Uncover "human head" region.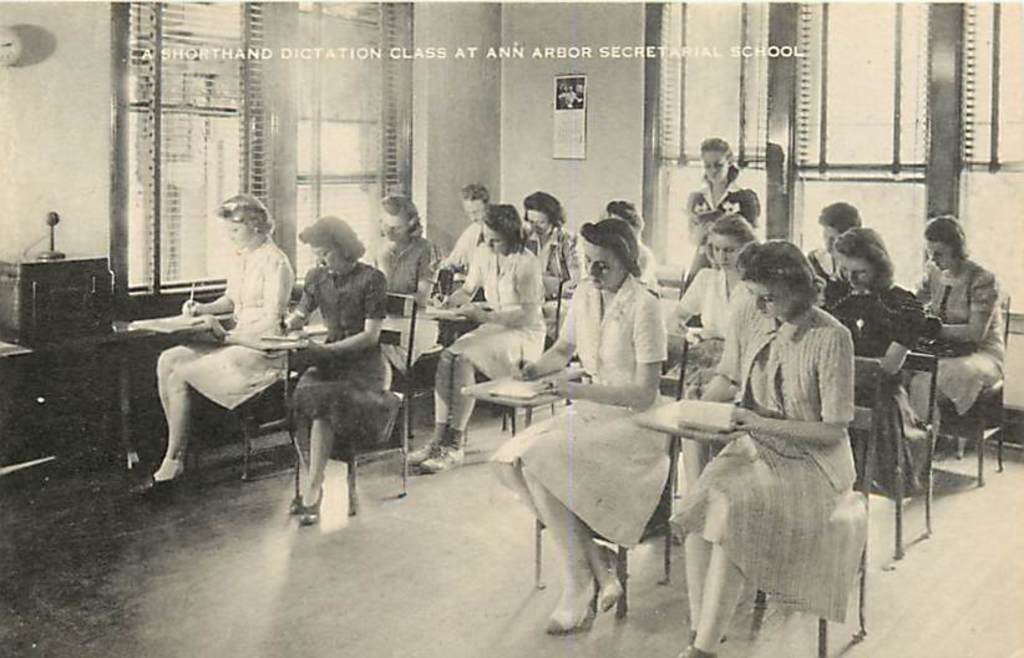
Uncovered: 481, 203, 522, 253.
